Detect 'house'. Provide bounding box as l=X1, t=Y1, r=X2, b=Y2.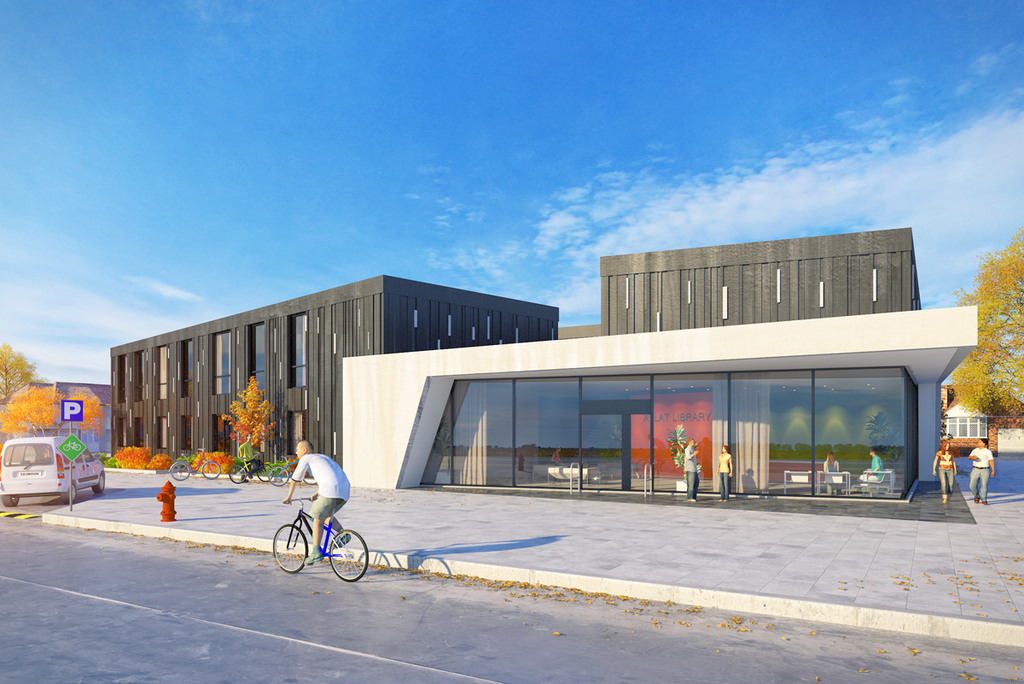
l=951, t=387, r=987, b=445.
